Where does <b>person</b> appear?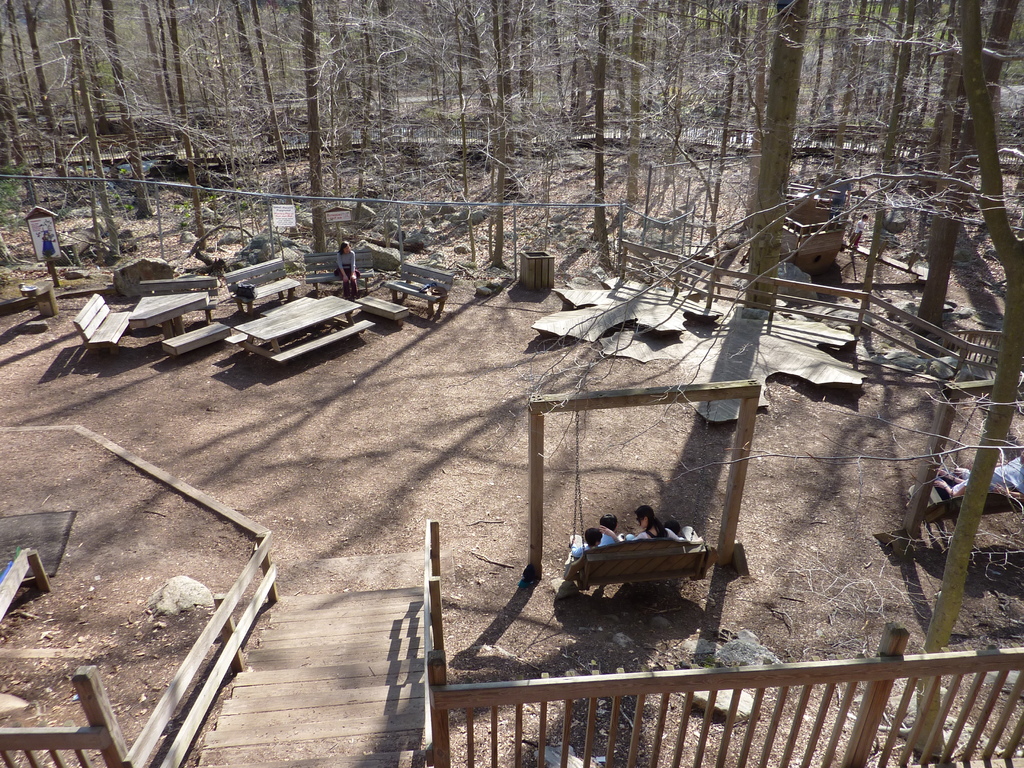
Appears at x1=932 y1=466 x2=985 y2=499.
